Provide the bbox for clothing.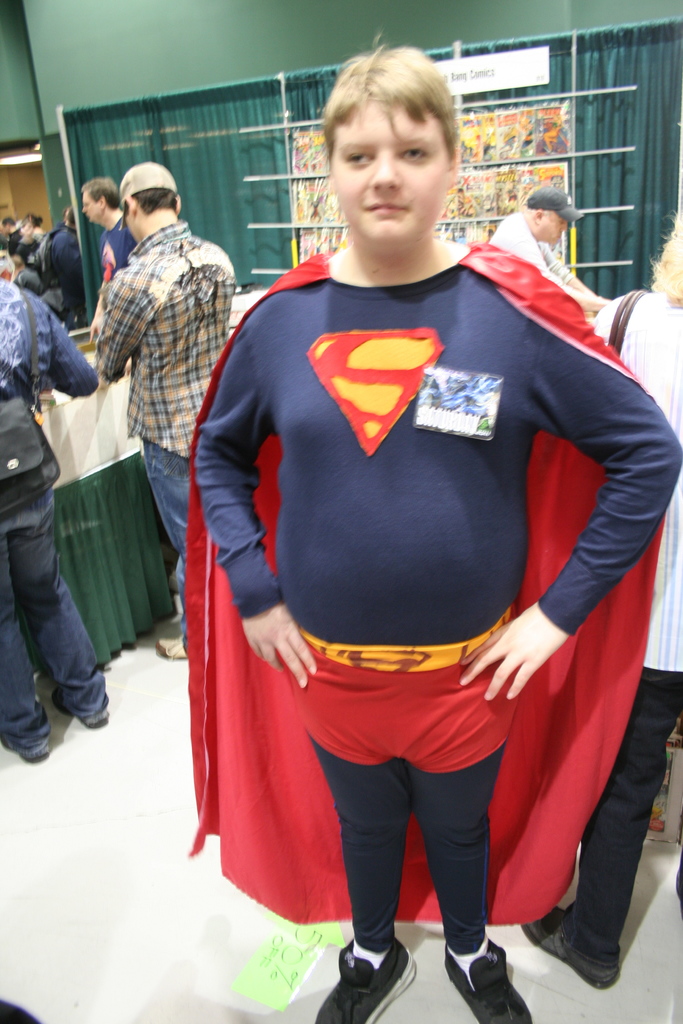
locate(102, 221, 133, 288).
